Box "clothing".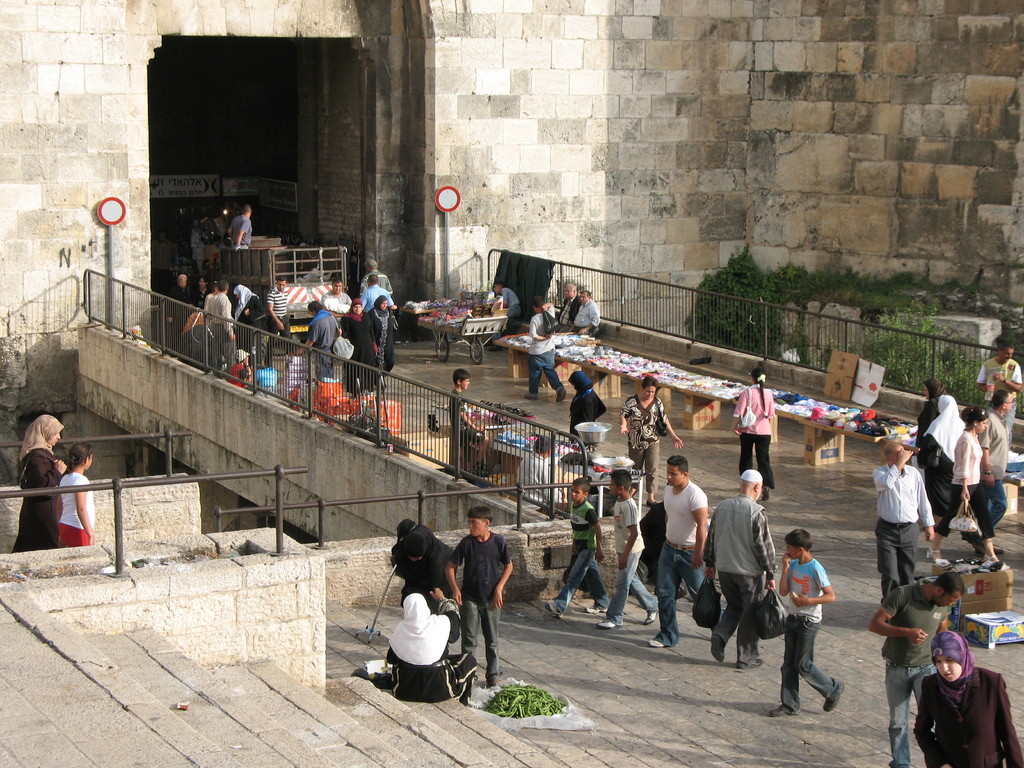
l=360, t=266, r=391, b=292.
